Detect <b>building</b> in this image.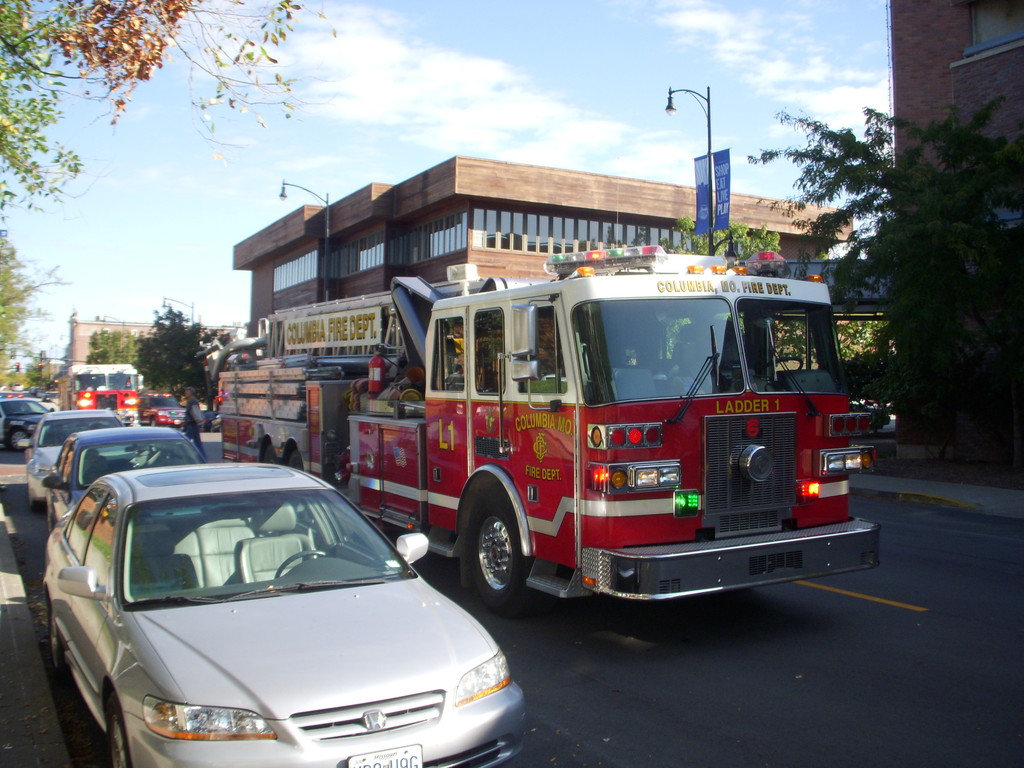
Detection: box(884, 0, 1023, 460).
